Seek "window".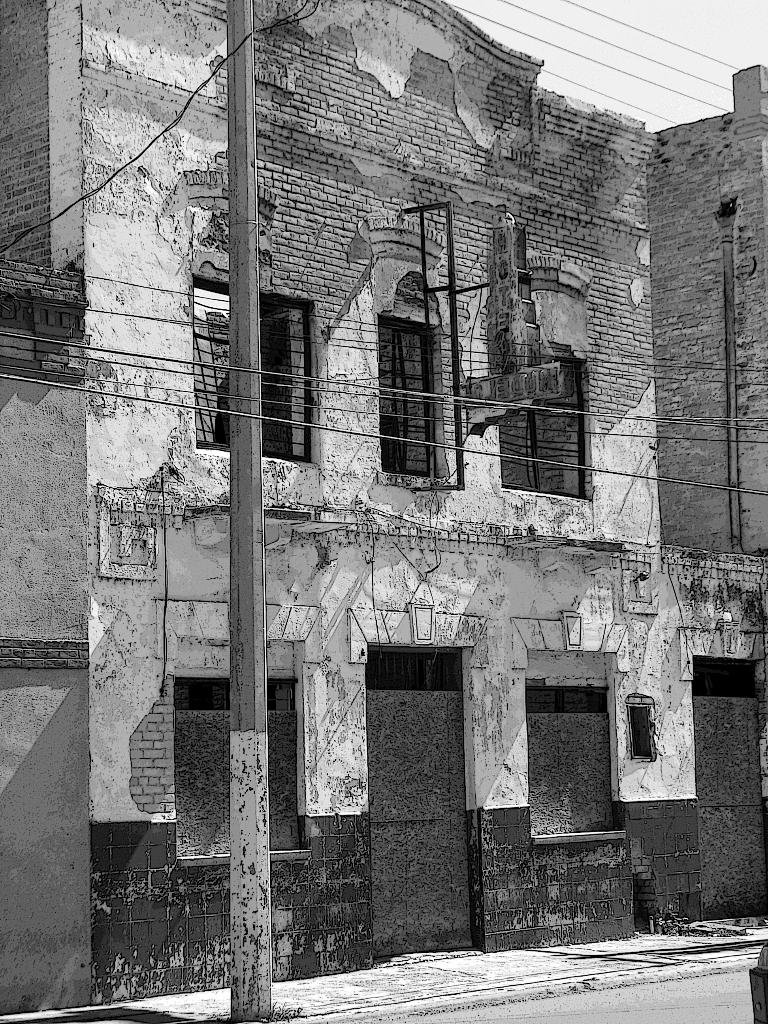
locate(378, 316, 449, 476).
